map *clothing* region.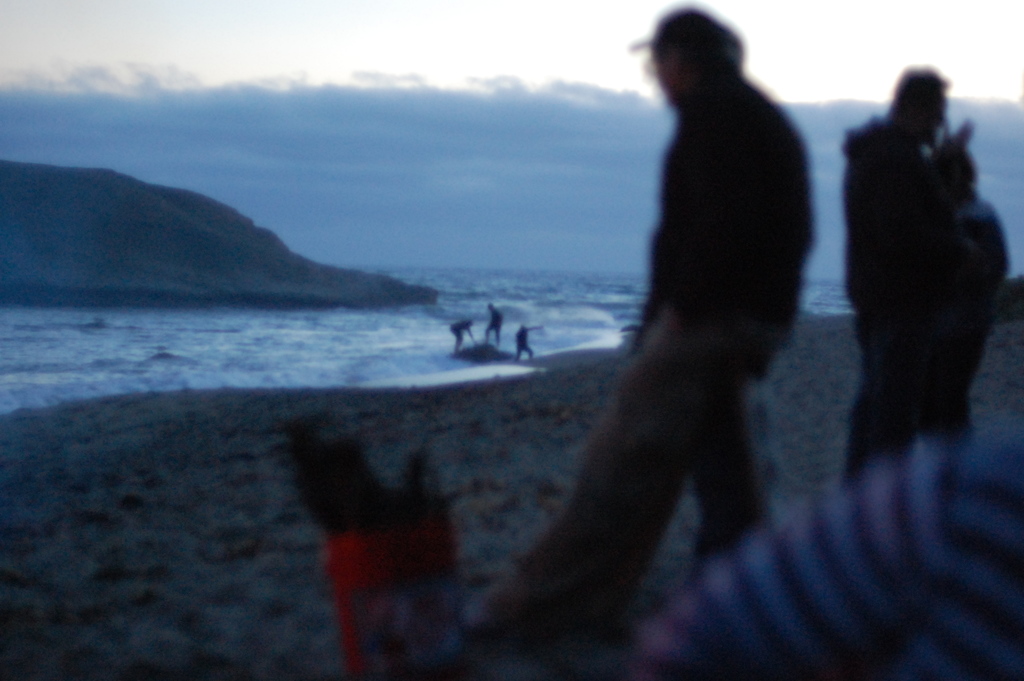
Mapped to region(307, 443, 397, 680).
